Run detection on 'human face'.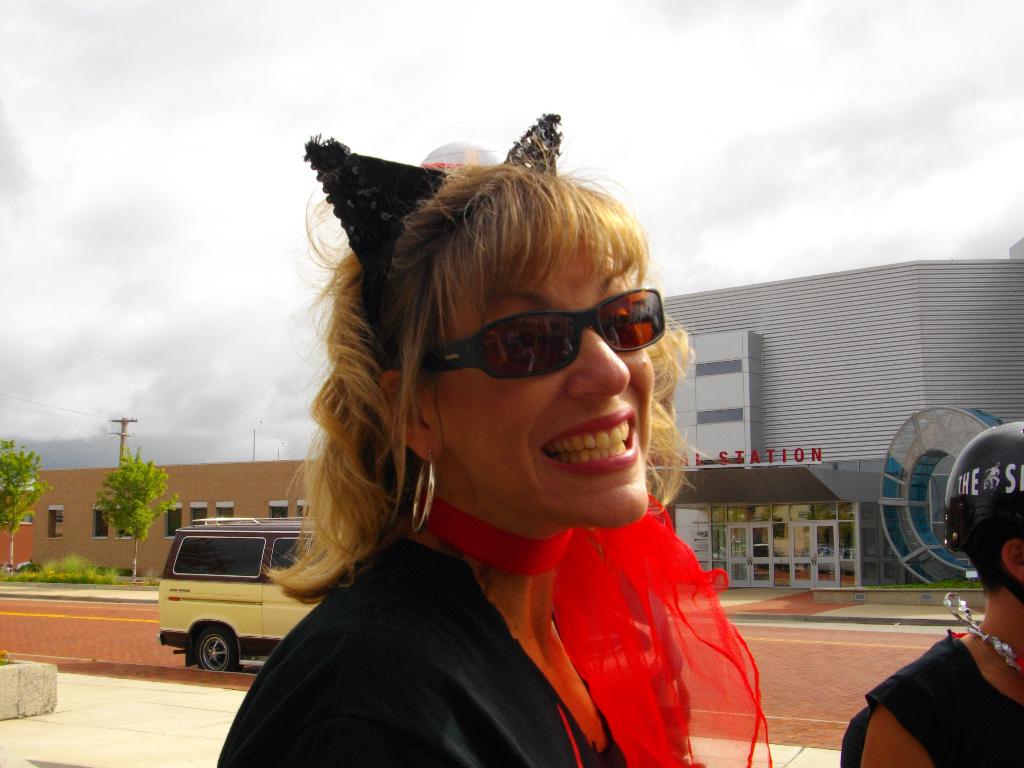
Result: region(420, 227, 657, 528).
